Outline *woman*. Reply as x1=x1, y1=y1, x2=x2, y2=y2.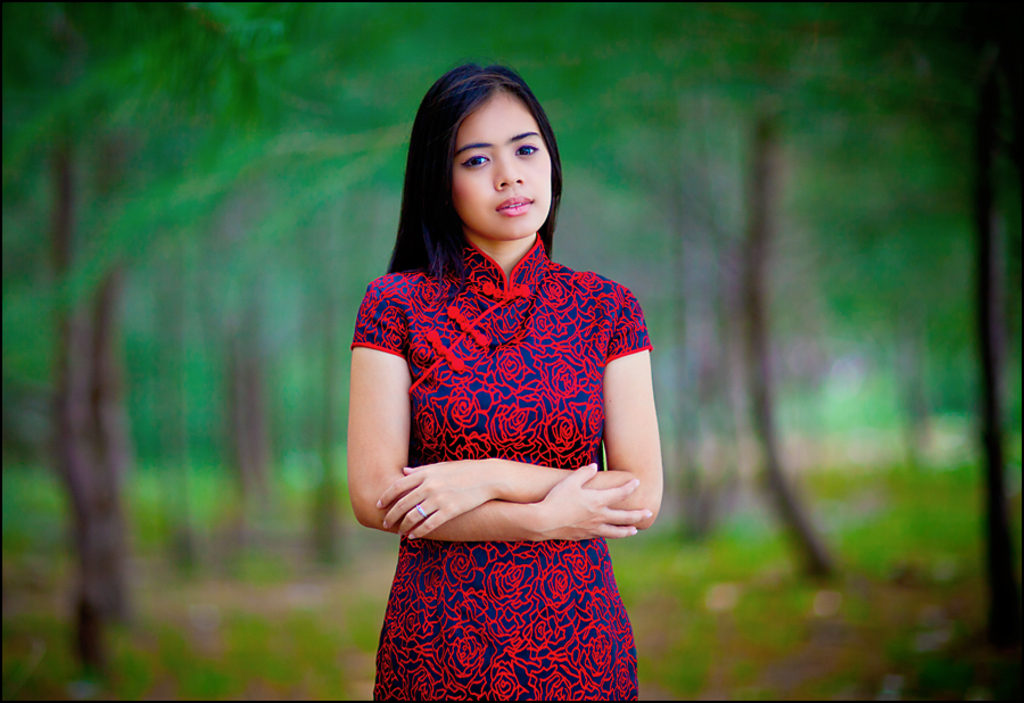
x1=349, y1=58, x2=666, y2=702.
